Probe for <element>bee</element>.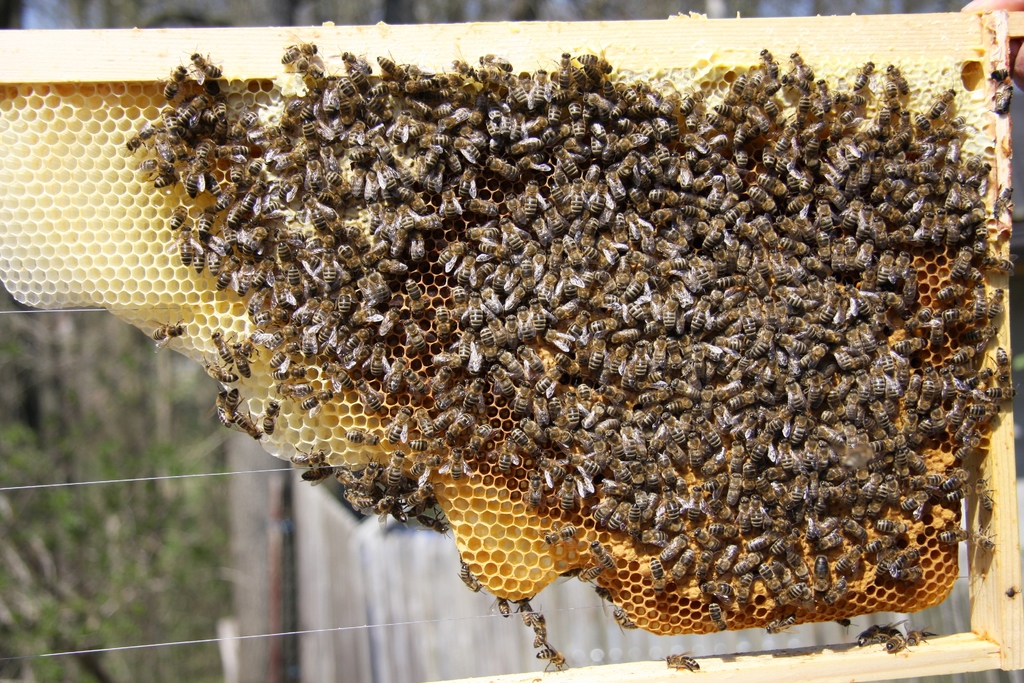
Probe result: [520, 470, 544, 513].
